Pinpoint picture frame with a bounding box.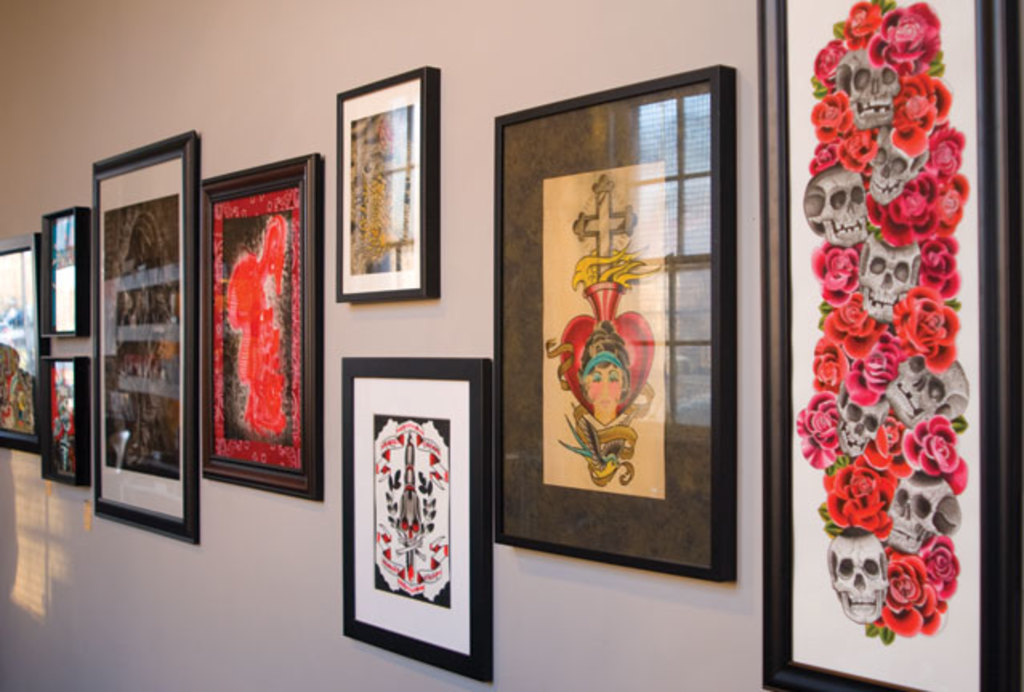
<bbox>192, 149, 324, 513</bbox>.
